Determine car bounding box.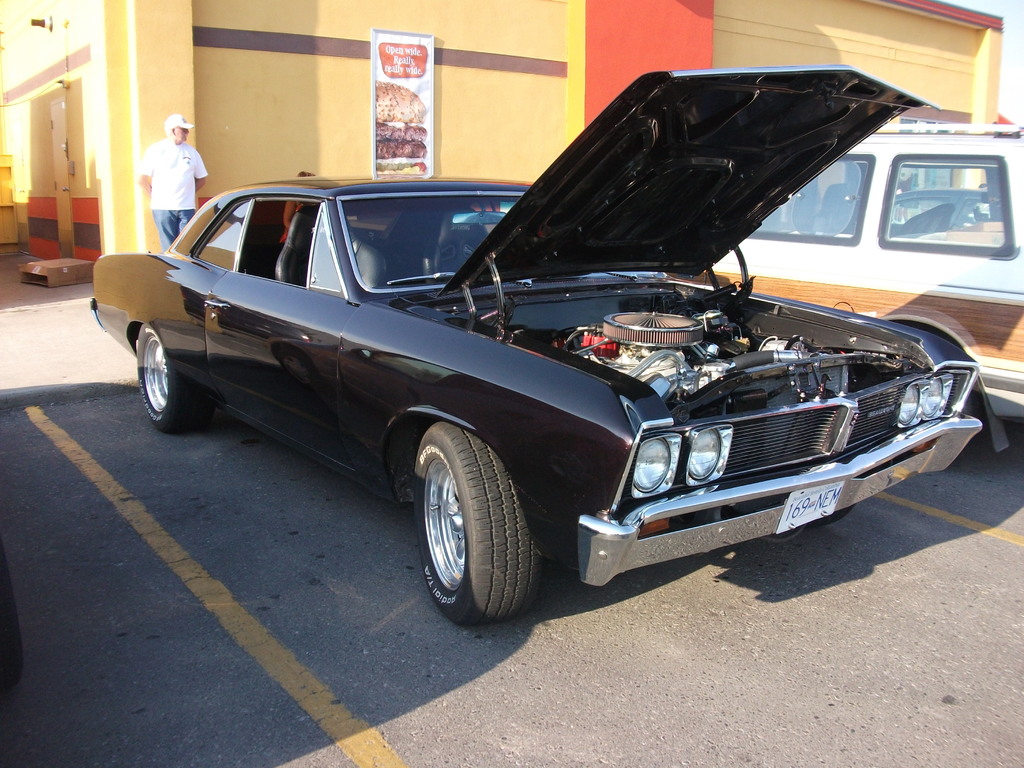
Determined: detection(91, 65, 984, 632).
